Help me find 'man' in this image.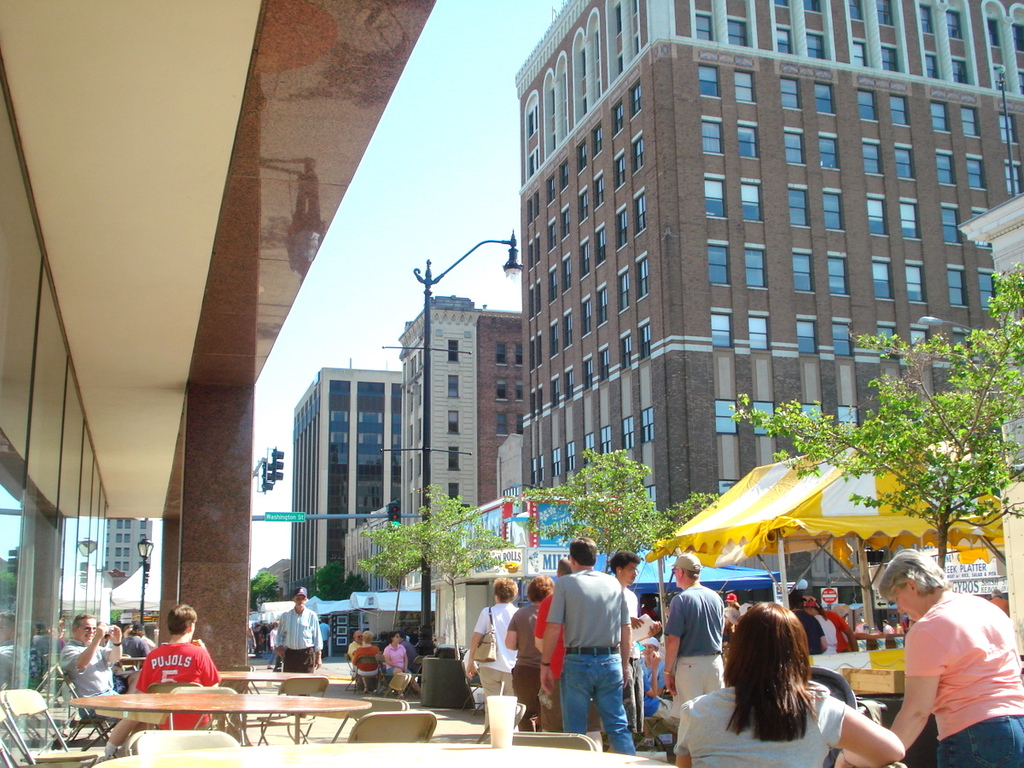
Found it: locate(277, 587, 322, 670).
